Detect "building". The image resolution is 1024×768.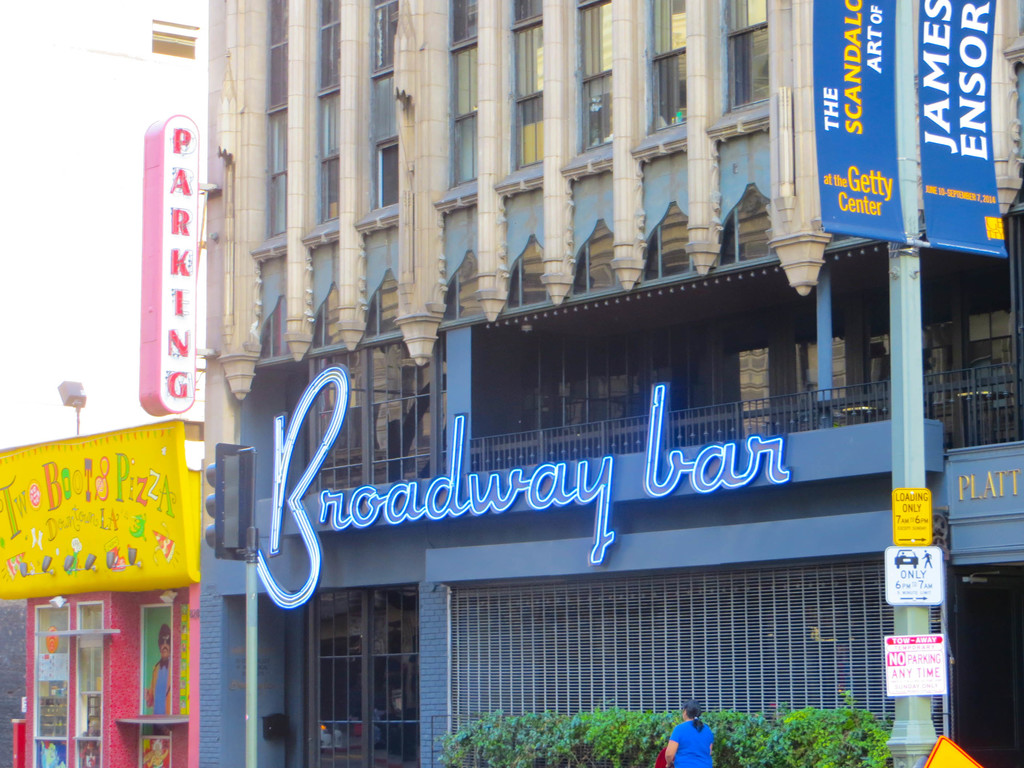
<box>0,420,202,767</box>.
